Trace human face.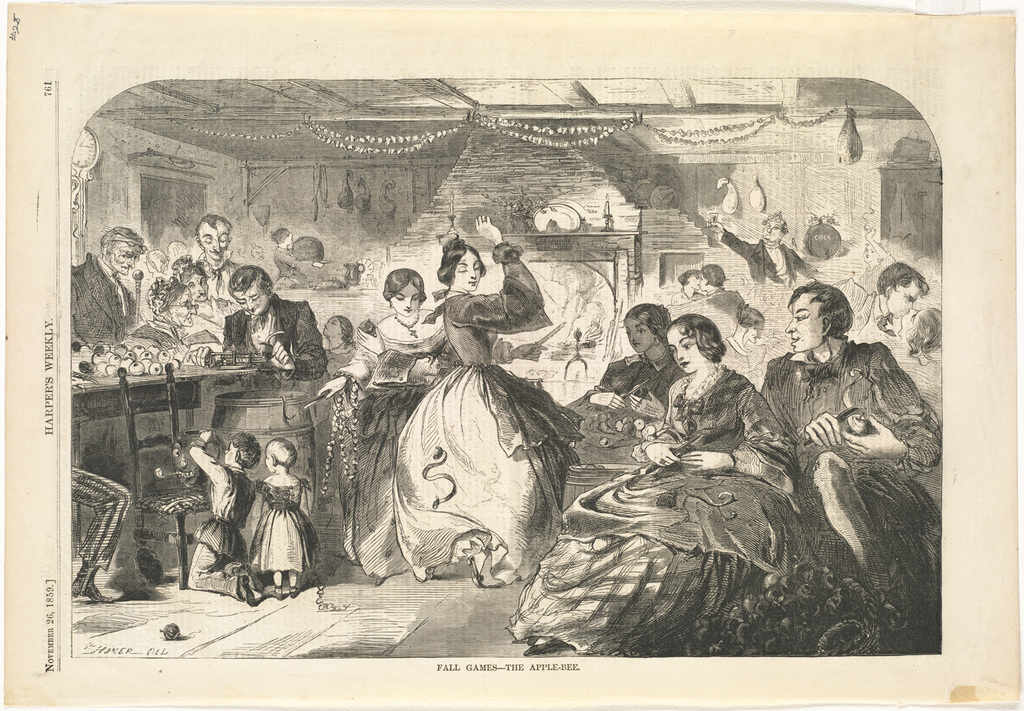
Traced to l=627, t=318, r=654, b=354.
